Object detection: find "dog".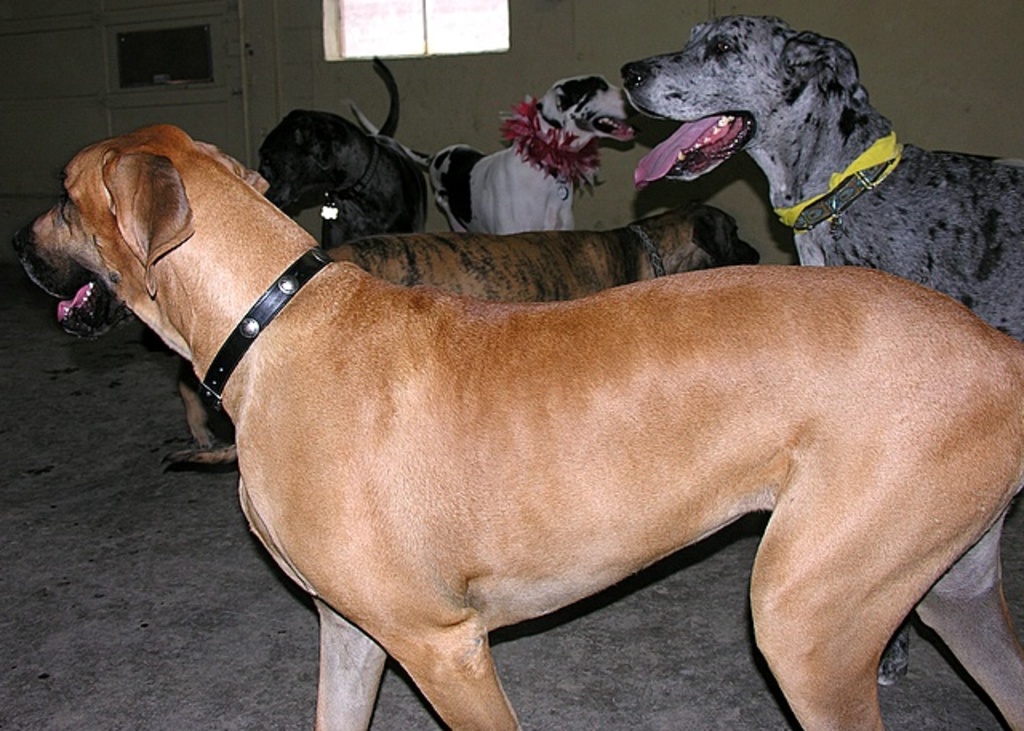
locate(616, 14, 1022, 691).
